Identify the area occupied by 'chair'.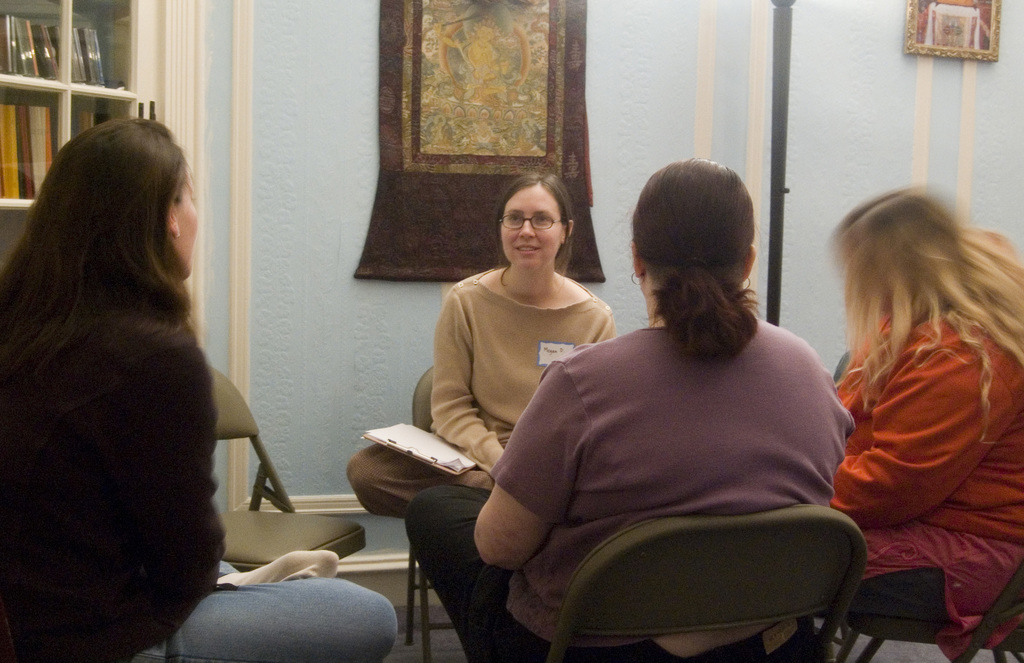
Area: 200, 361, 365, 571.
